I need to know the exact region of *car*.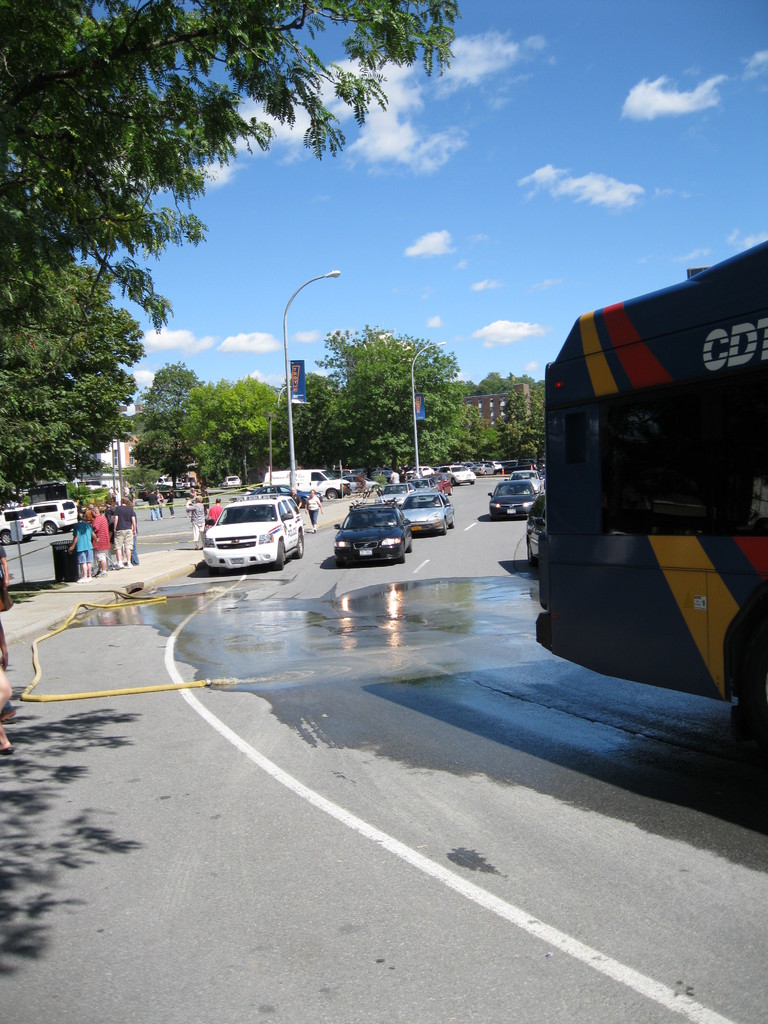
Region: [396,489,455,536].
